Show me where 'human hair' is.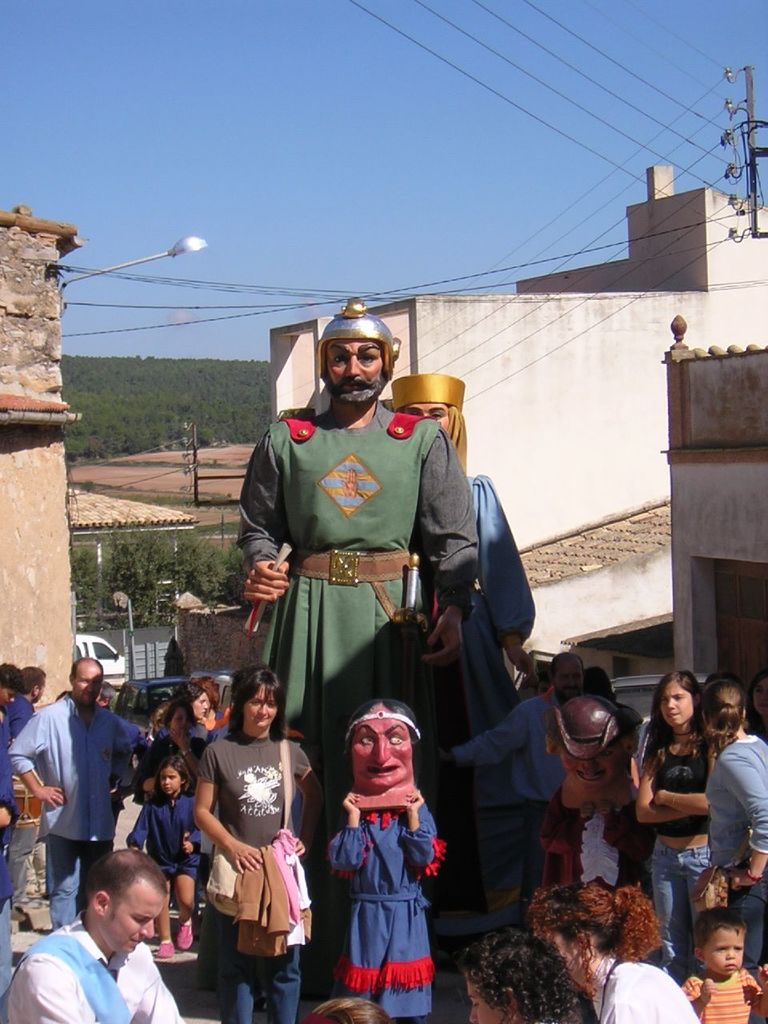
'human hair' is at BBox(158, 679, 200, 744).
